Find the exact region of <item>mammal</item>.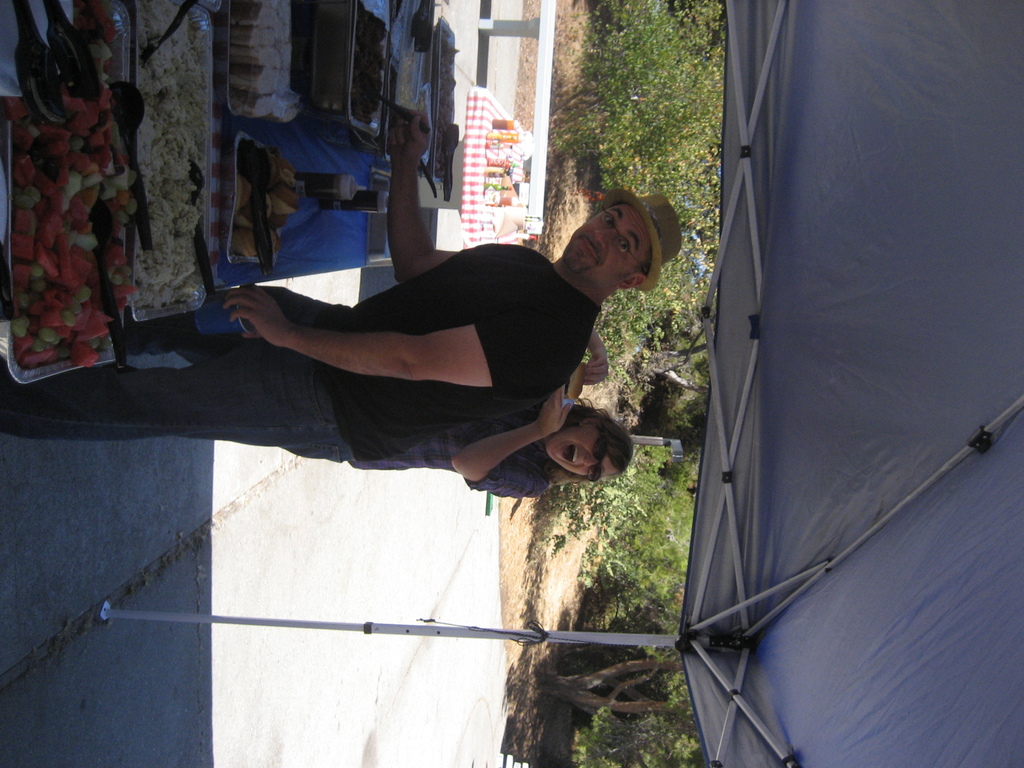
Exact region: l=282, t=328, r=634, b=505.
